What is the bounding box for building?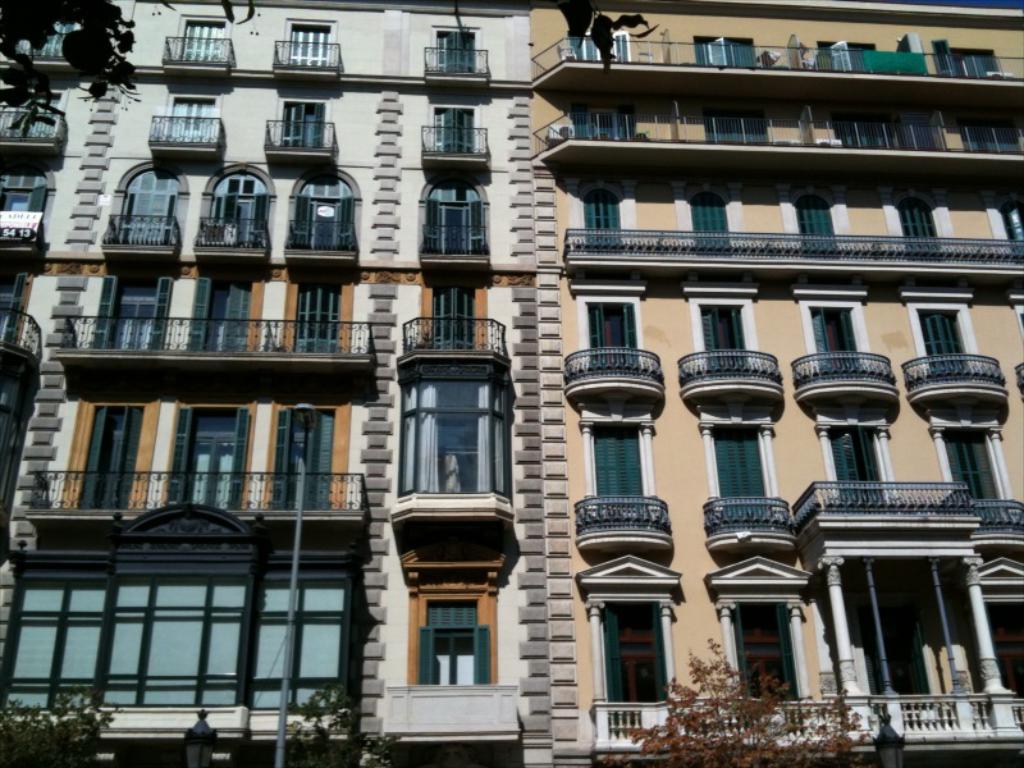
527 0 1023 767.
